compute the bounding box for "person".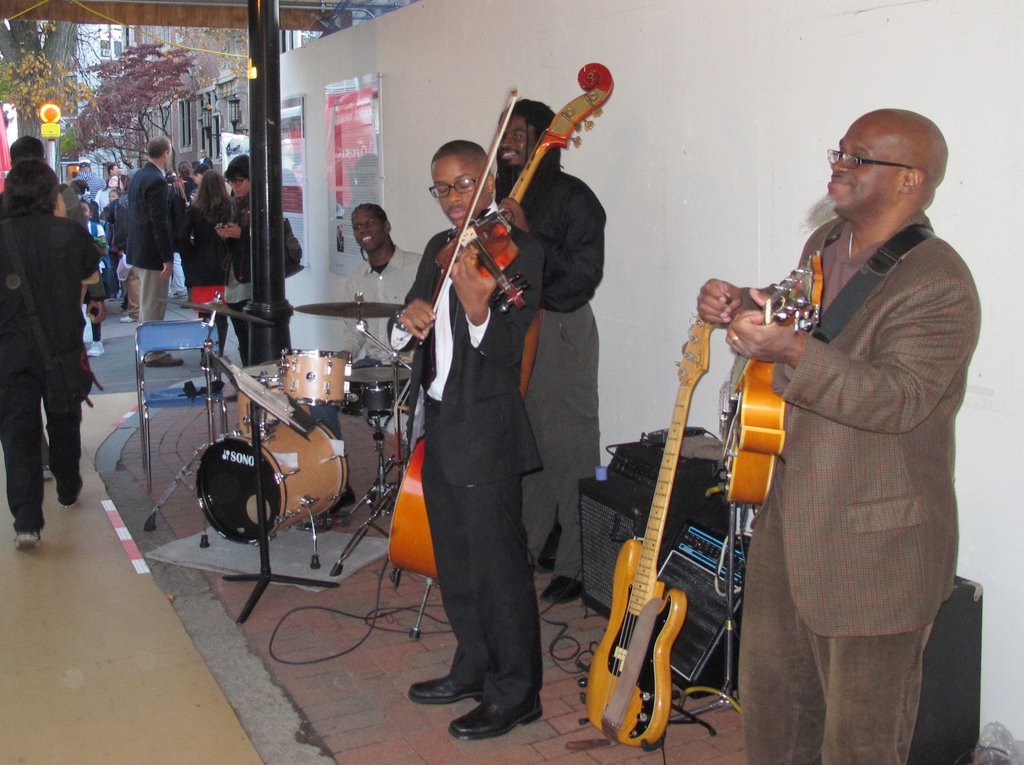
(left=0, top=155, right=102, bottom=540).
